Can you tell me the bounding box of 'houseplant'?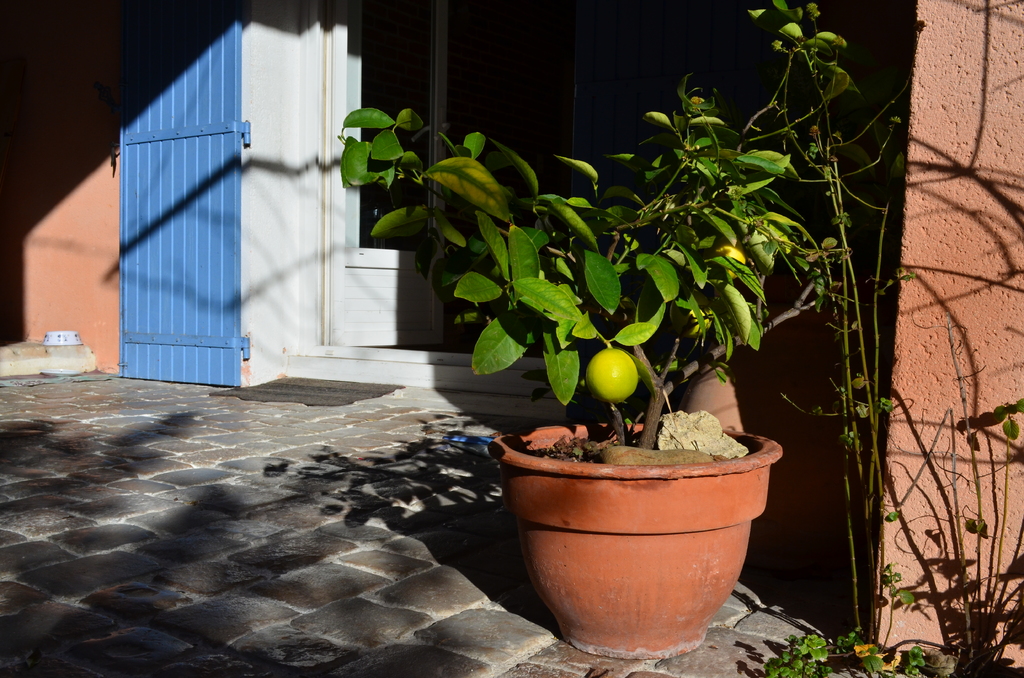
select_region(349, 0, 864, 658).
